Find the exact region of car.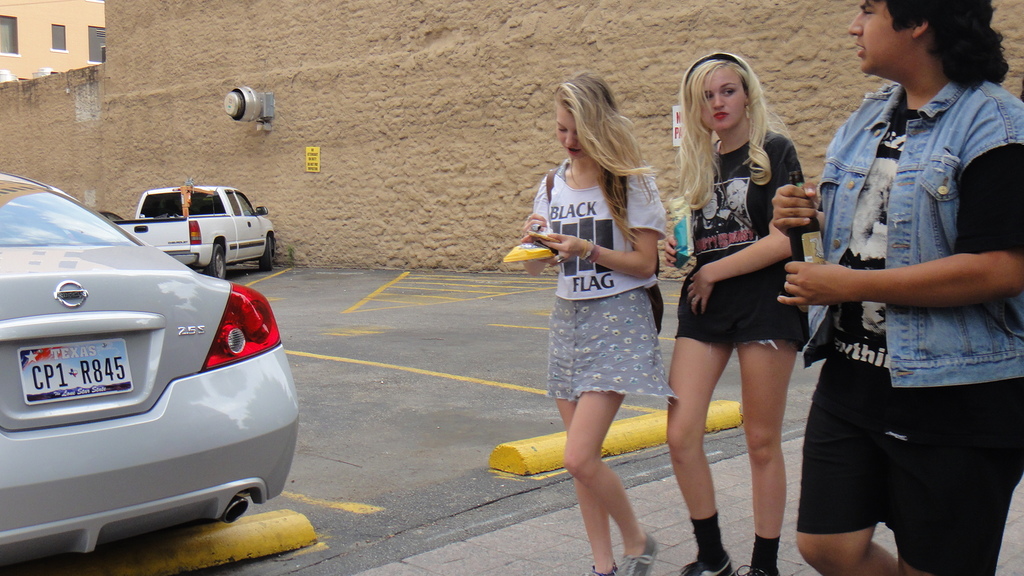
Exact region: <bbox>0, 184, 278, 568</bbox>.
